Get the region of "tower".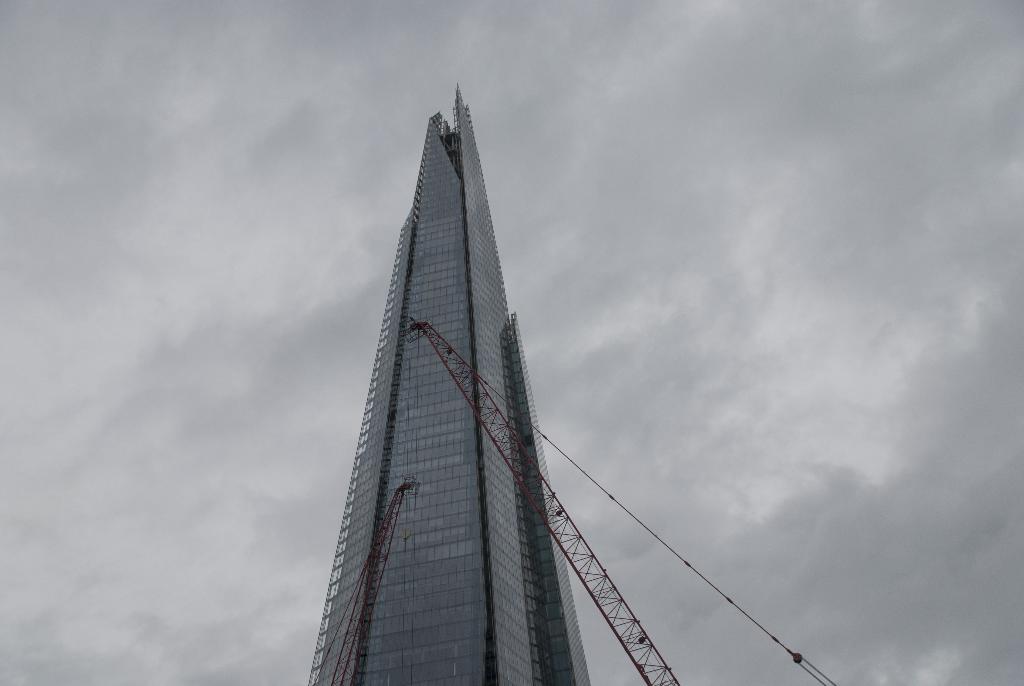
pyautogui.locateOnScreen(284, 86, 595, 648).
